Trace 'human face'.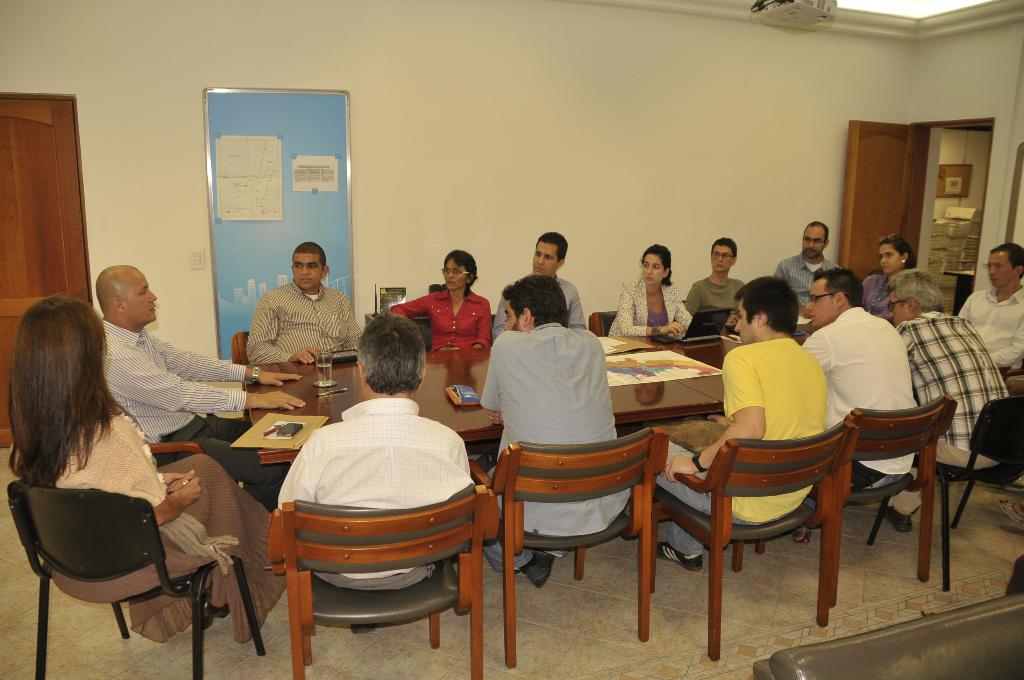
Traced to detection(799, 277, 834, 319).
